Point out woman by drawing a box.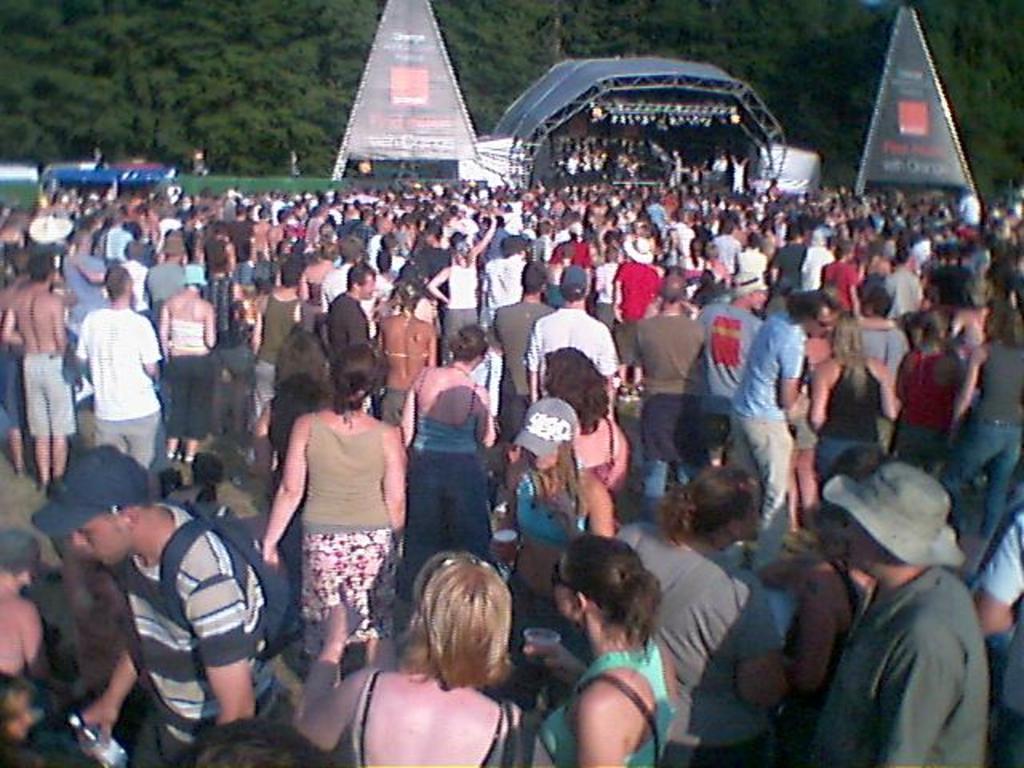
BBox(592, 245, 619, 325).
